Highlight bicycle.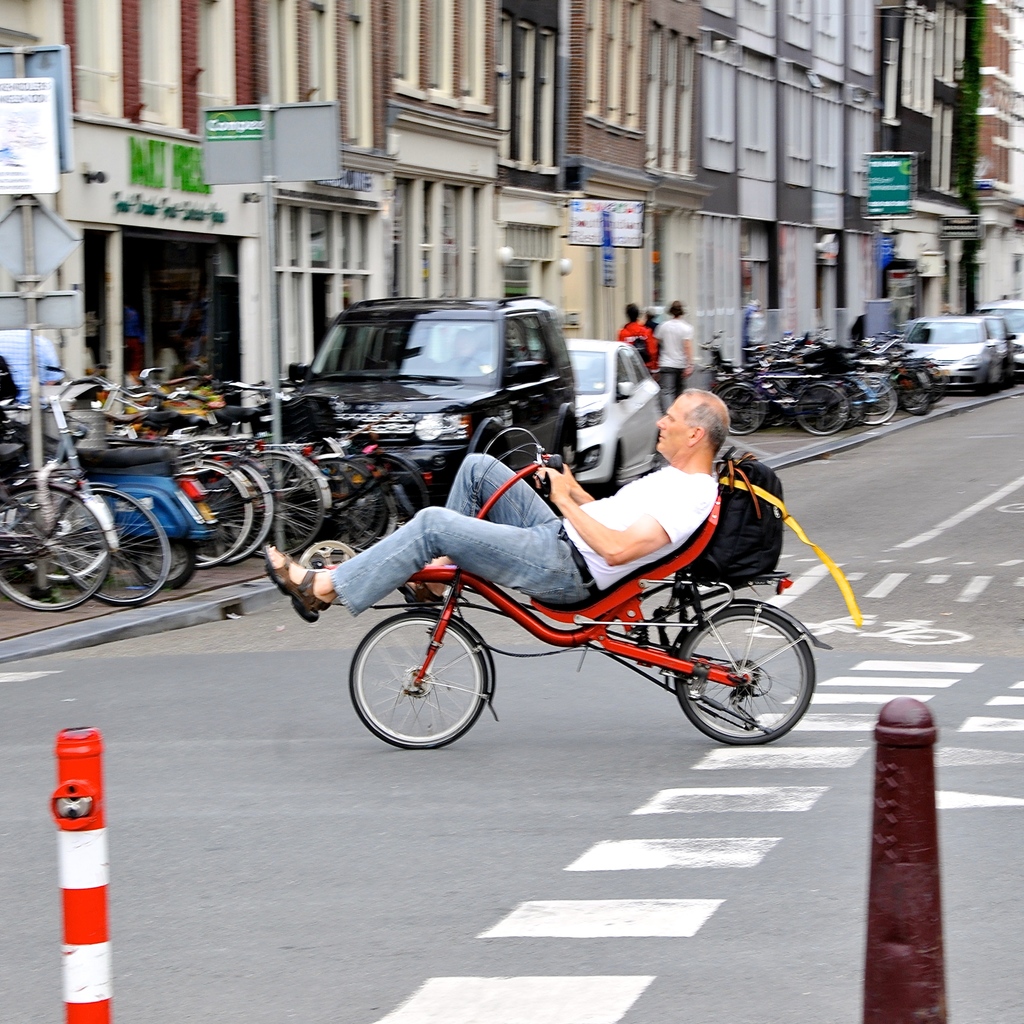
Highlighted region: [x1=159, y1=358, x2=338, y2=573].
